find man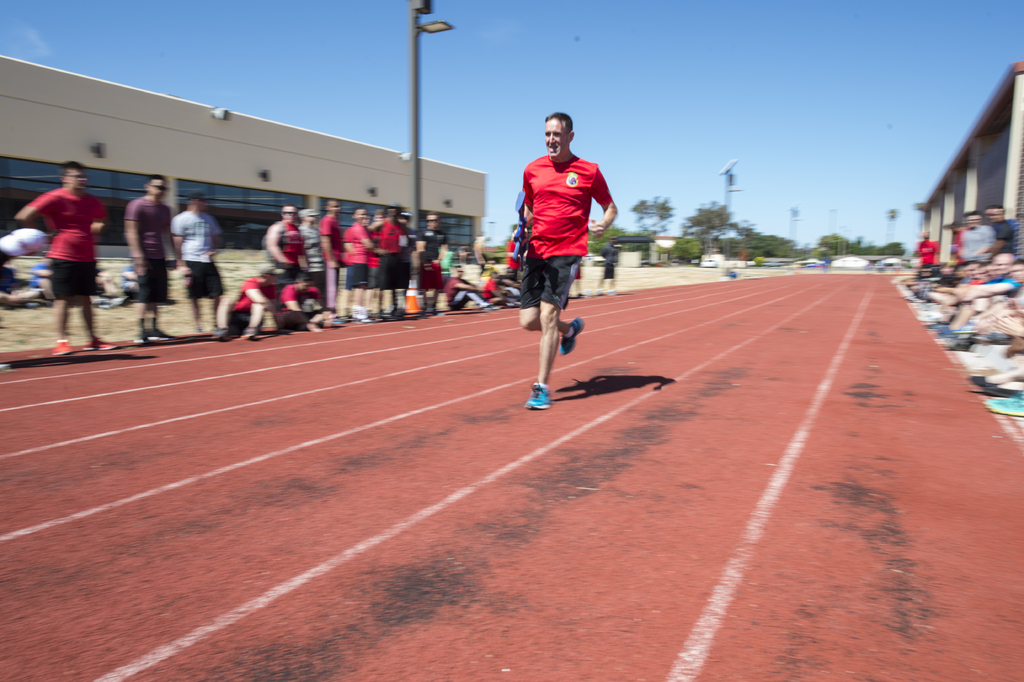
[x1=118, y1=167, x2=171, y2=342]
